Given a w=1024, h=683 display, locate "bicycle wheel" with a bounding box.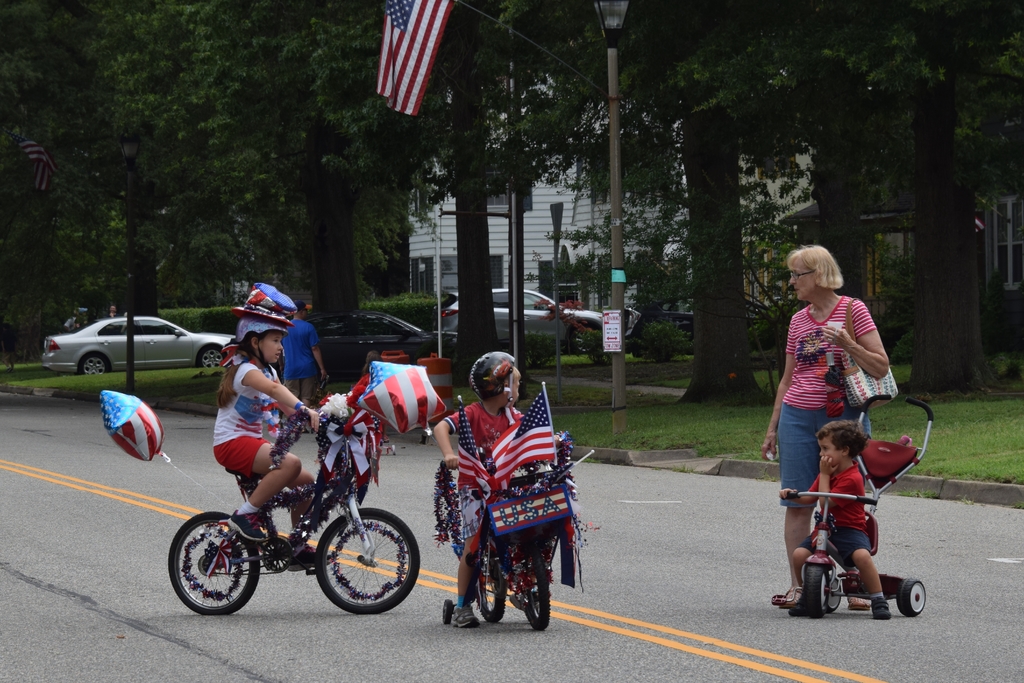
Located: select_region(520, 548, 556, 634).
